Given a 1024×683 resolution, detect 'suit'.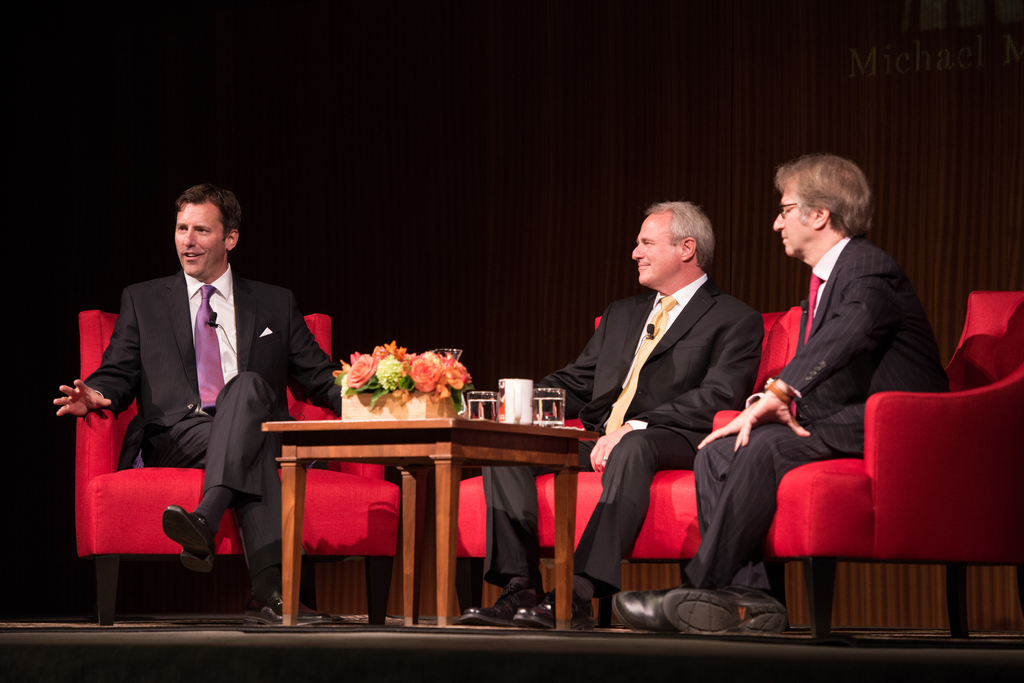
BBox(730, 179, 950, 598).
